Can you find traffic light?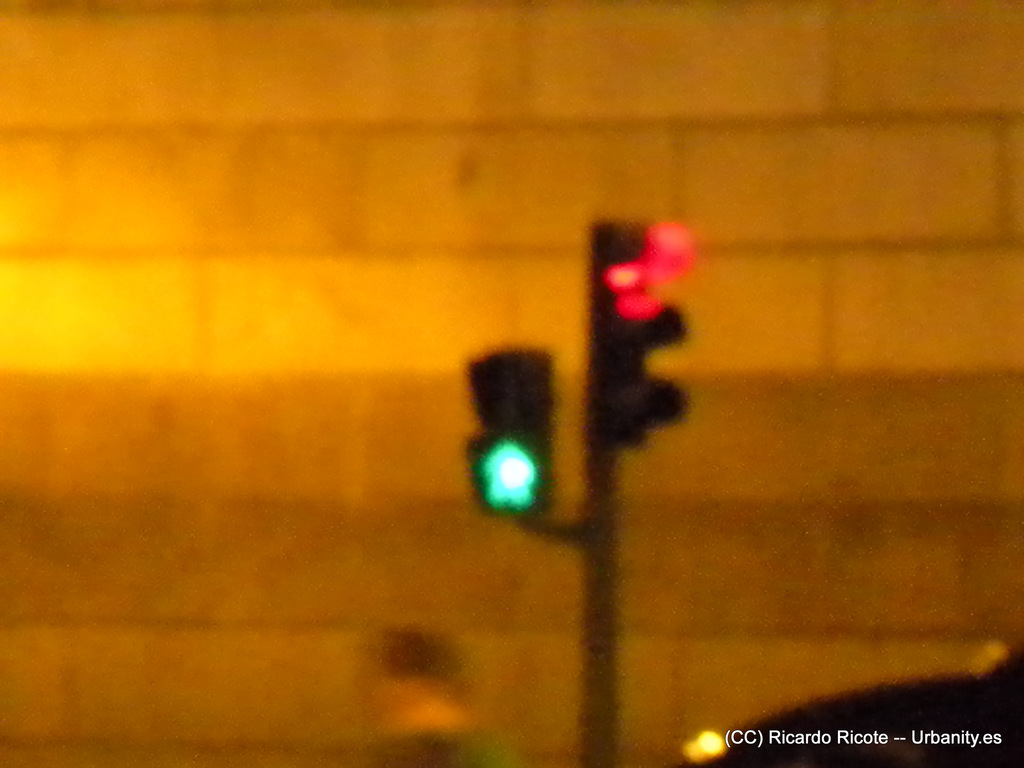
Yes, bounding box: l=464, t=353, r=554, b=516.
